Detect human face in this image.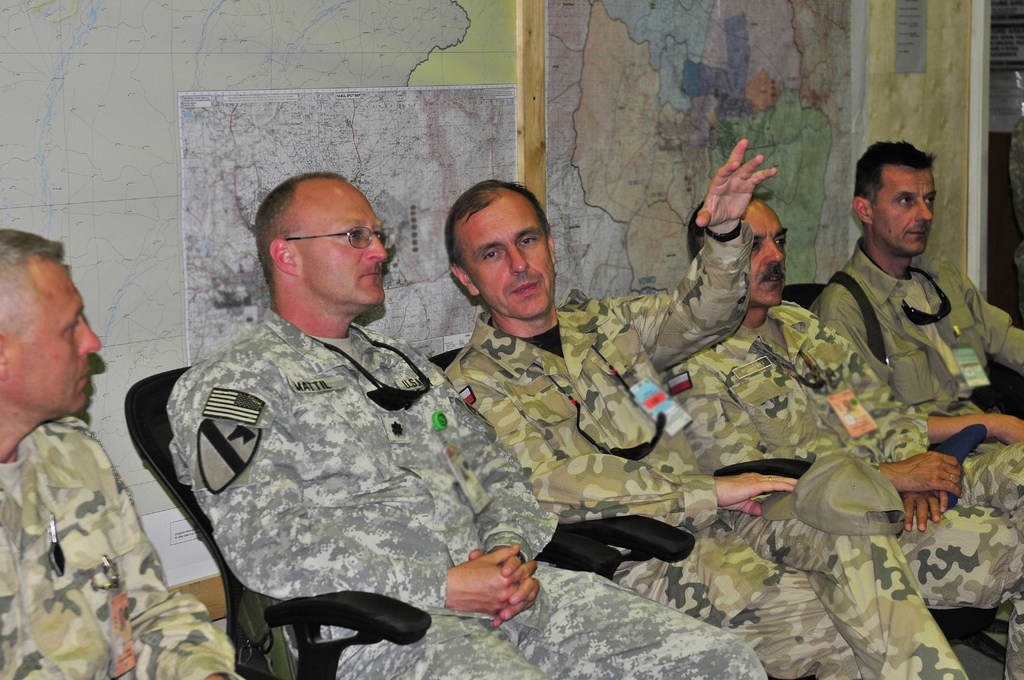
Detection: {"x1": 749, "y1": 198, "x2": 786, "y2": 306}.
